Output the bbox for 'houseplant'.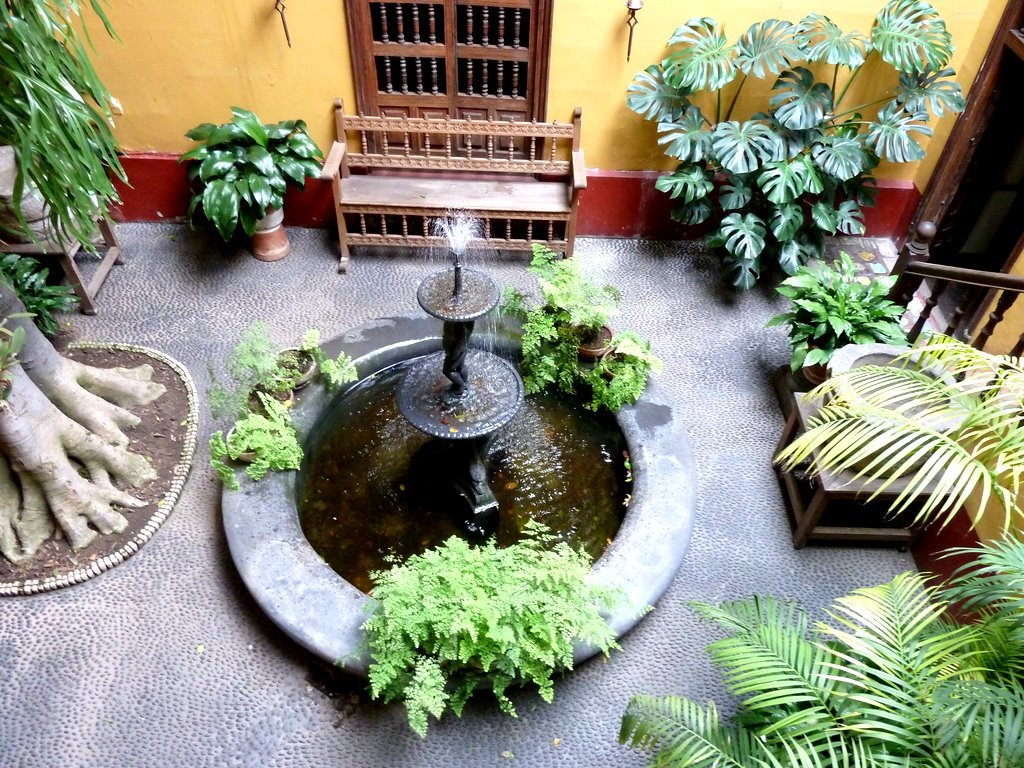
(499,242,661,420).
